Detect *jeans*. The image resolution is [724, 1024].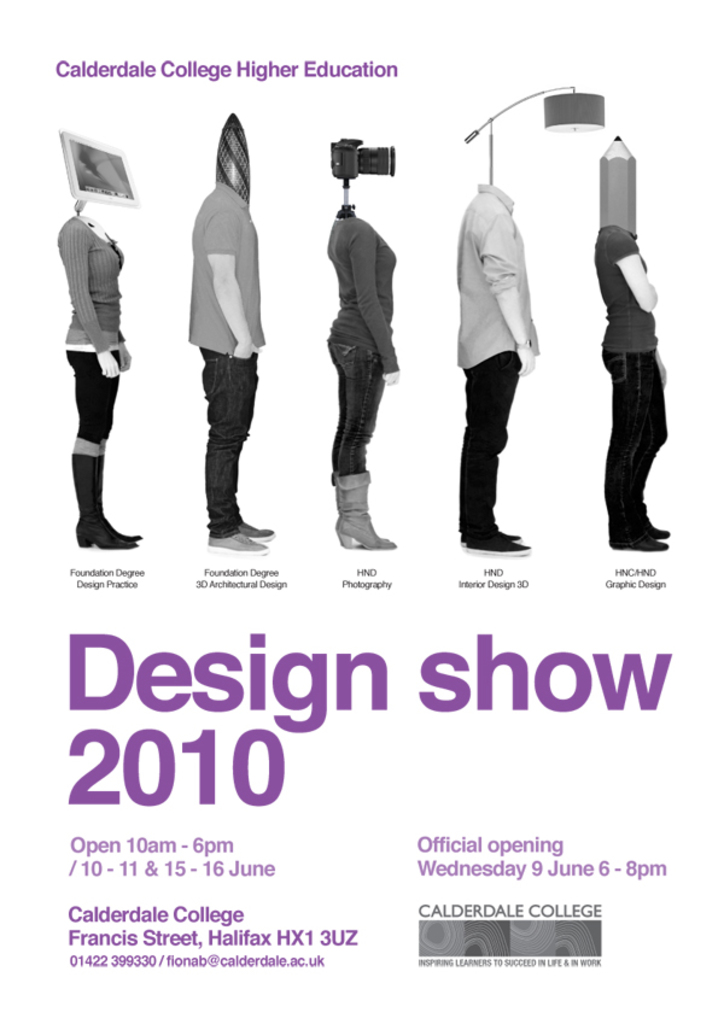
l=606, t=347, r=668, b=544.
